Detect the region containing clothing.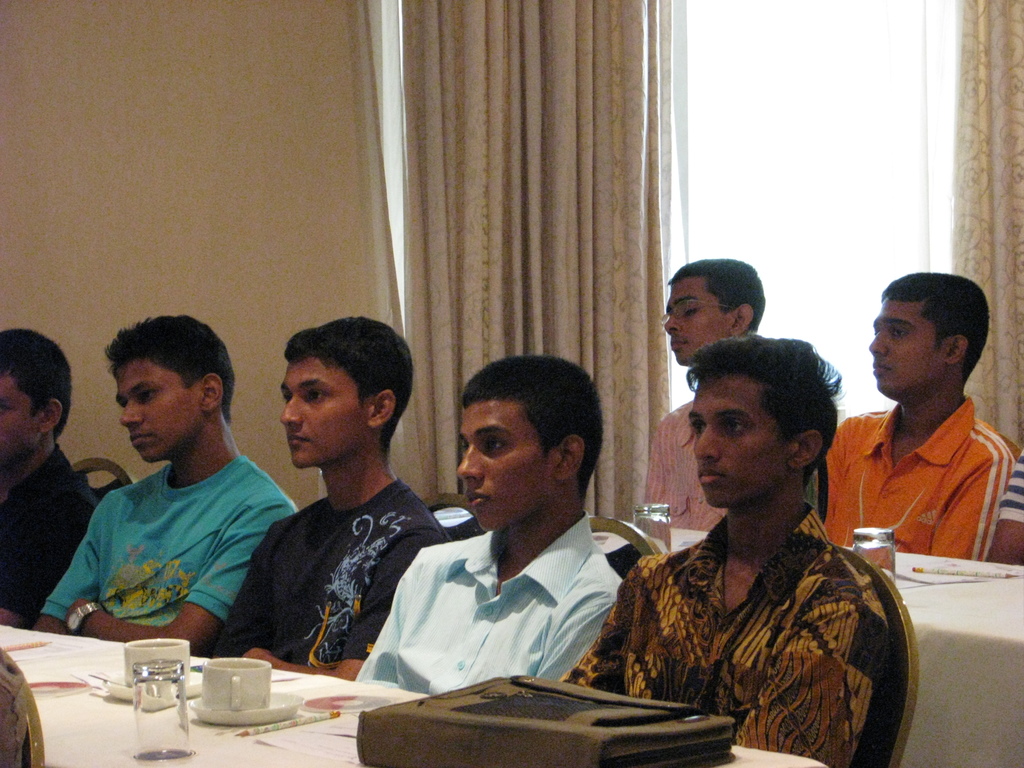
rect(192, 477, 446, 676).
